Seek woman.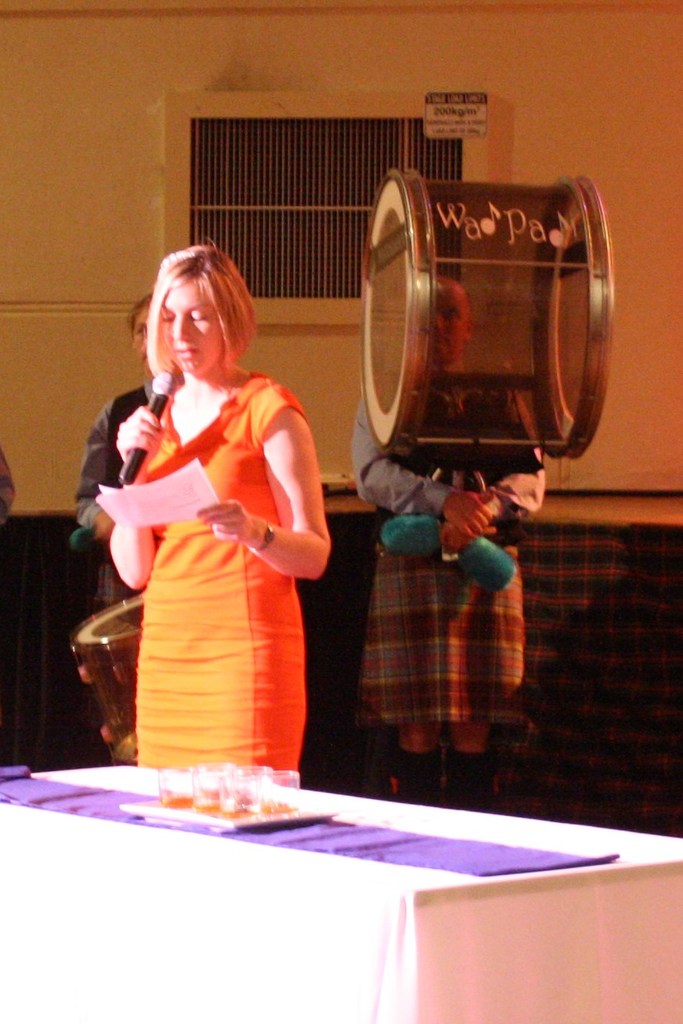
rect(81, 233, 339, 798).
